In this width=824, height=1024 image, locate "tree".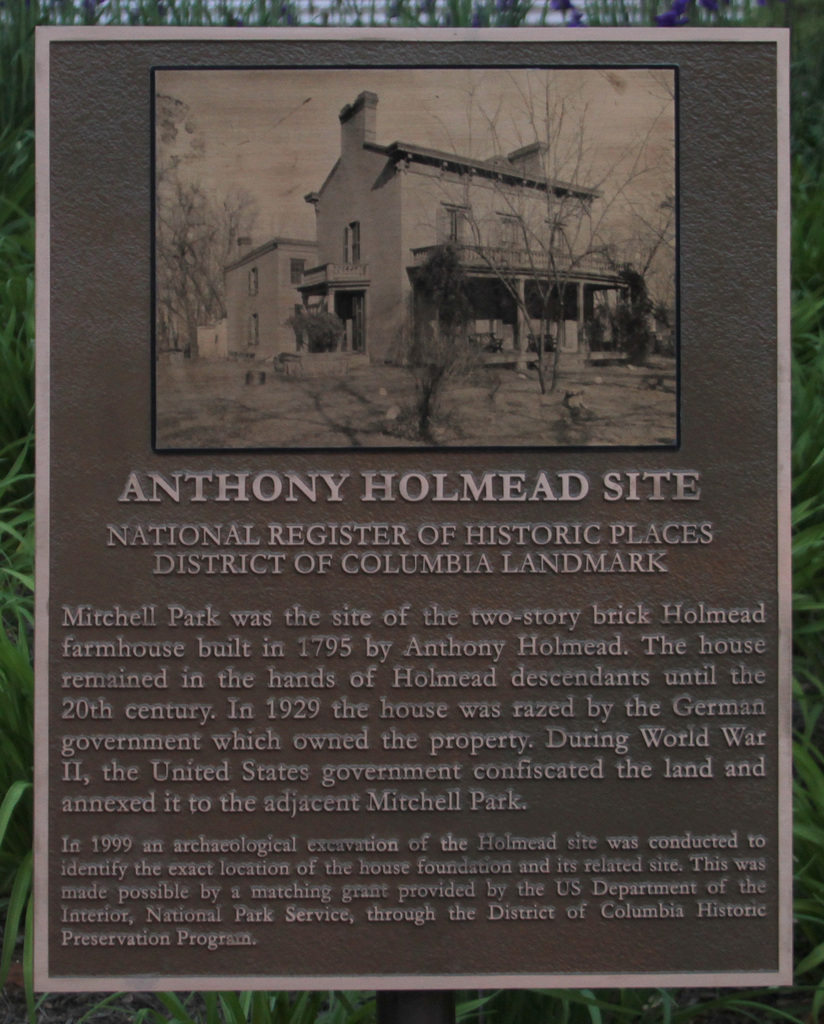
Bounding box: (x1=451, y1=70, x2=675, y2=403).
